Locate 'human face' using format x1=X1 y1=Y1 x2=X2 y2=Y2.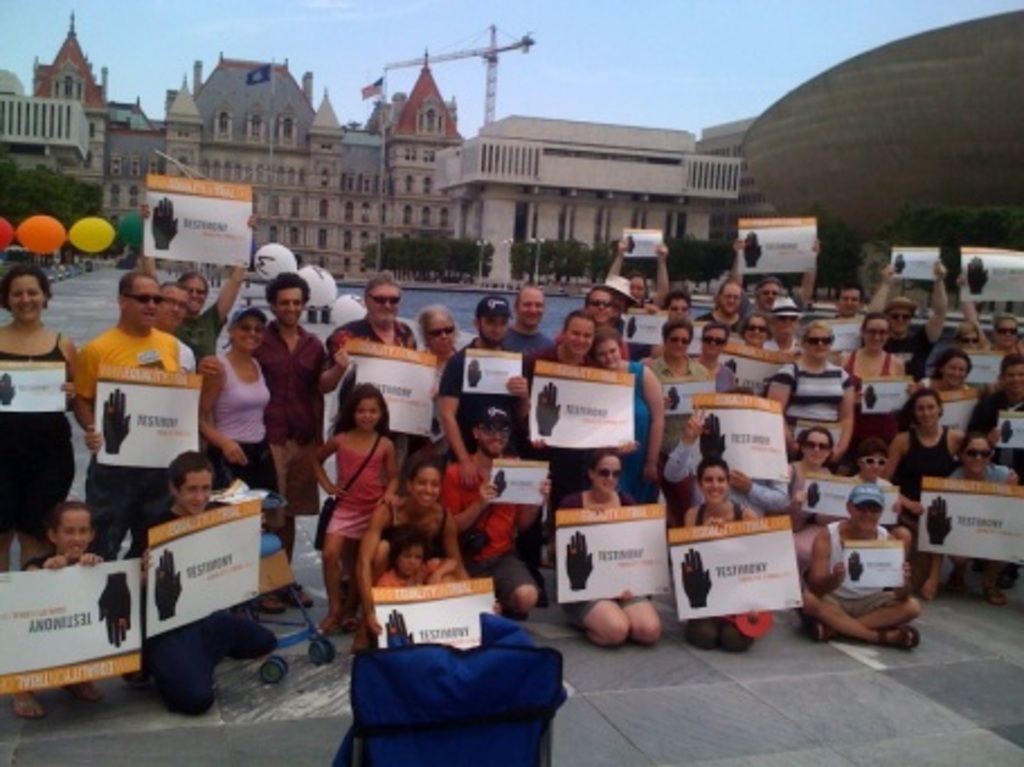
x1=479 y1=315 x2=511 y2=346.
